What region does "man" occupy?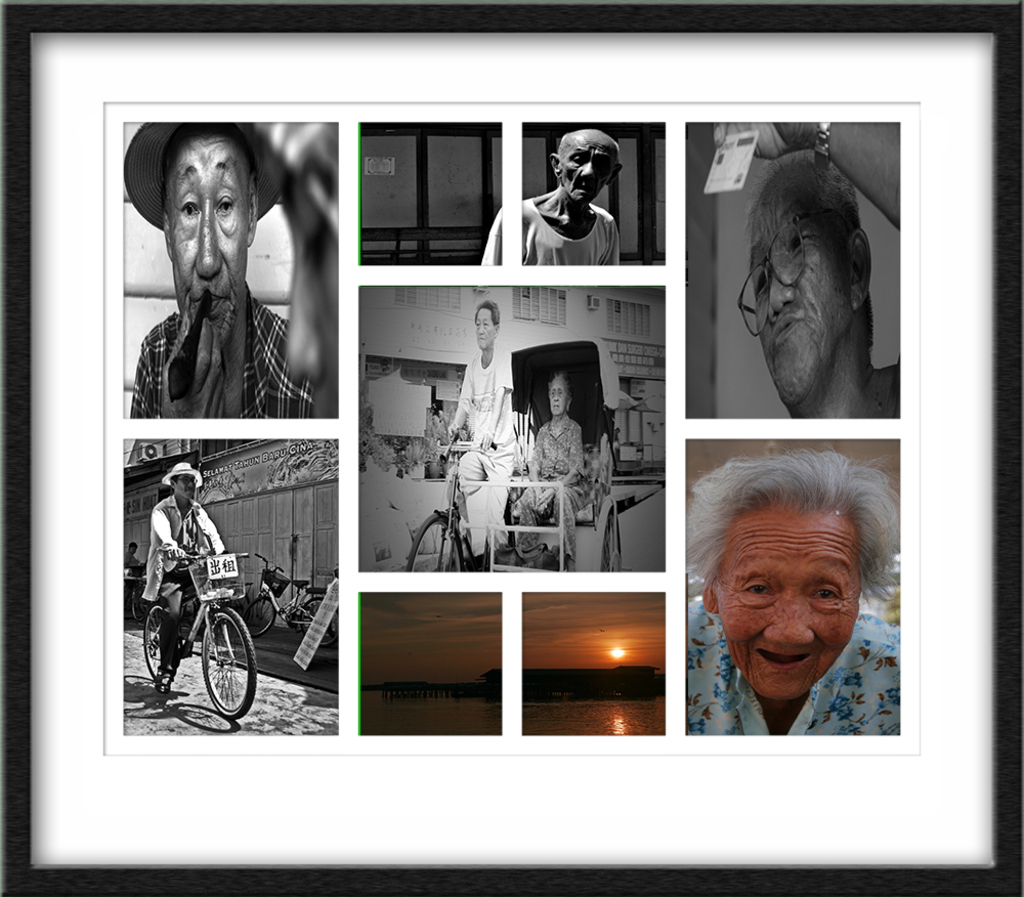
[left=481, top=129, right=621, bottom=266].
